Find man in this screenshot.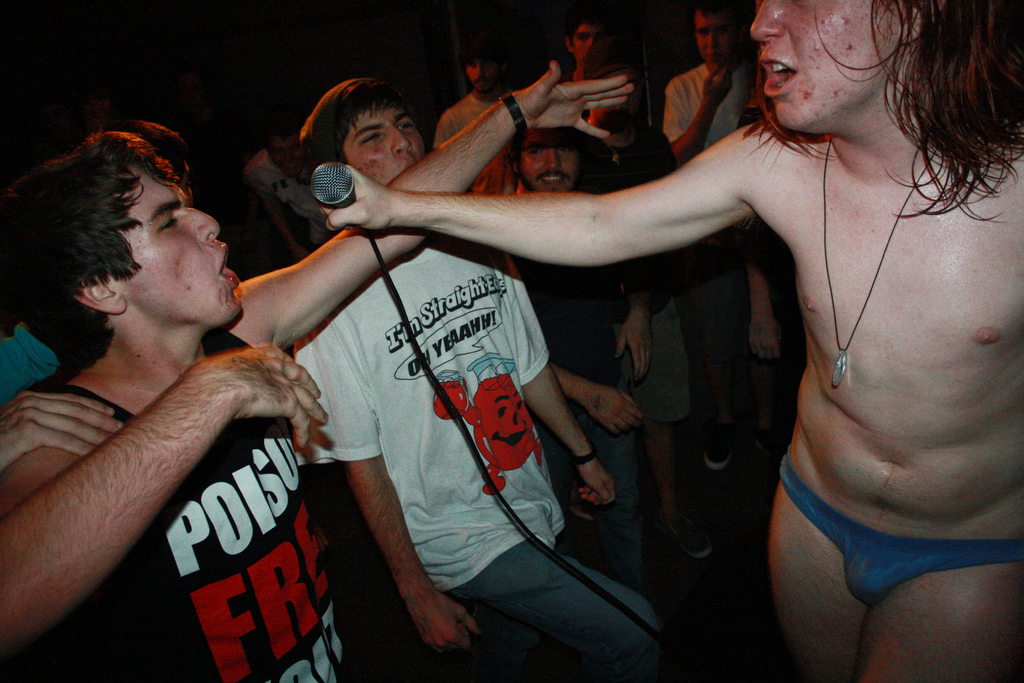
The bounding box for man is 291/74/669/682.
